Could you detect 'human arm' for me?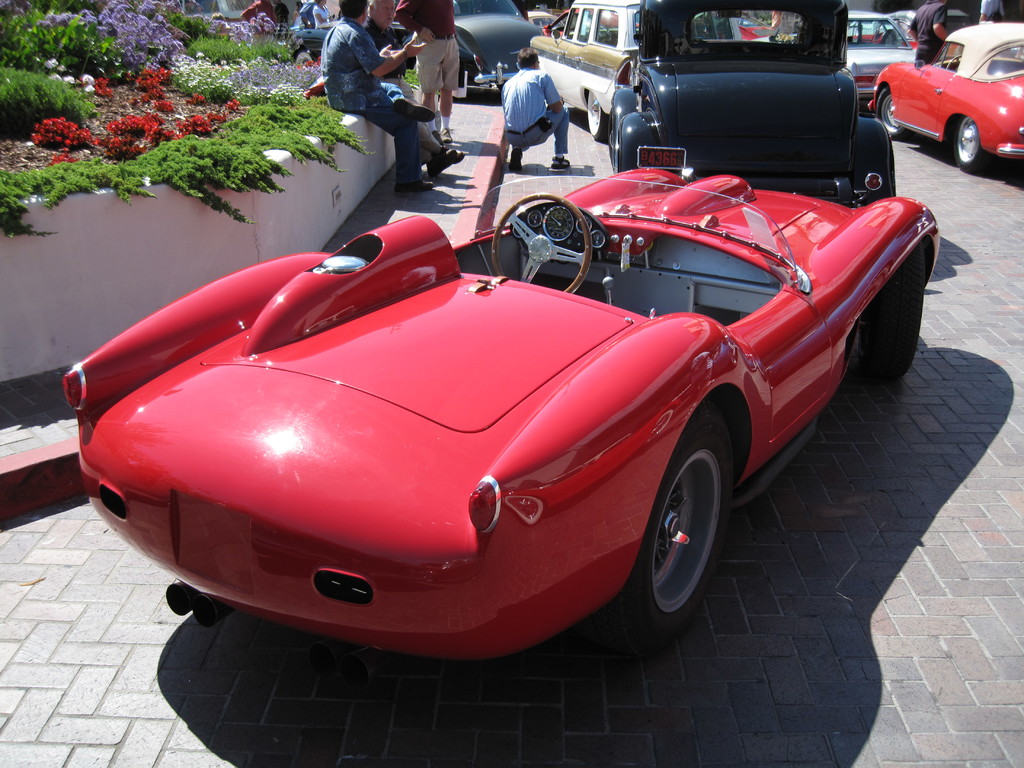
Detection result: 510,81,550,145.
